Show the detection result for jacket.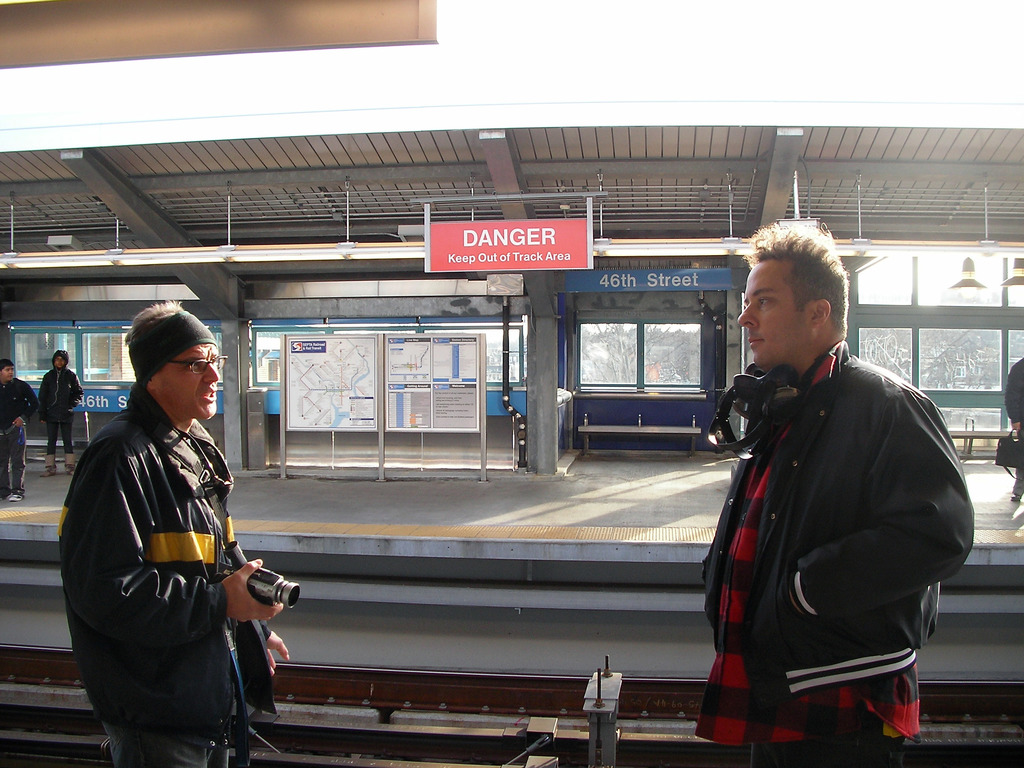
<bbox>62, 342, 292, 739</bbox>.
